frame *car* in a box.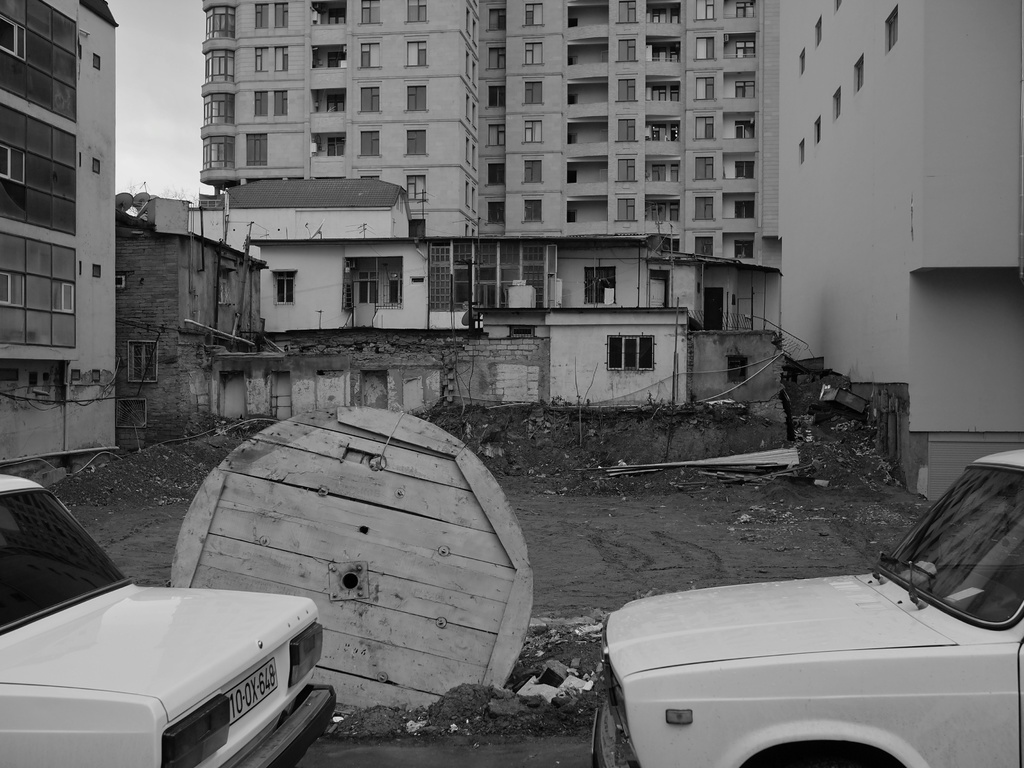
(x1=0, y1=467, x2=333, y2=767).
